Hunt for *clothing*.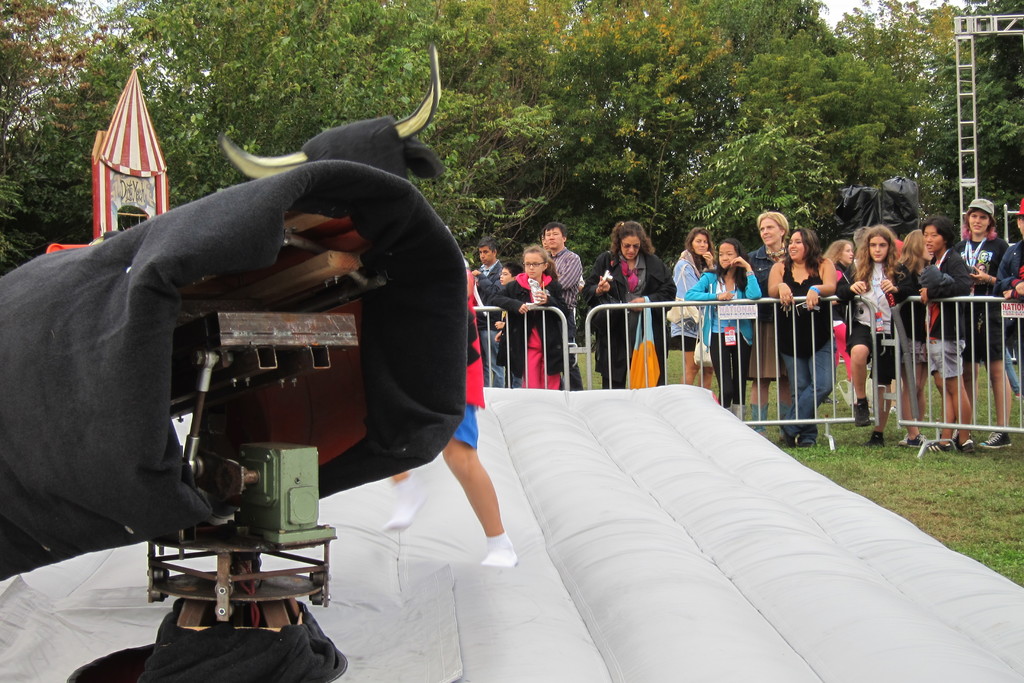
Hunted down at 489/277/531/361.
